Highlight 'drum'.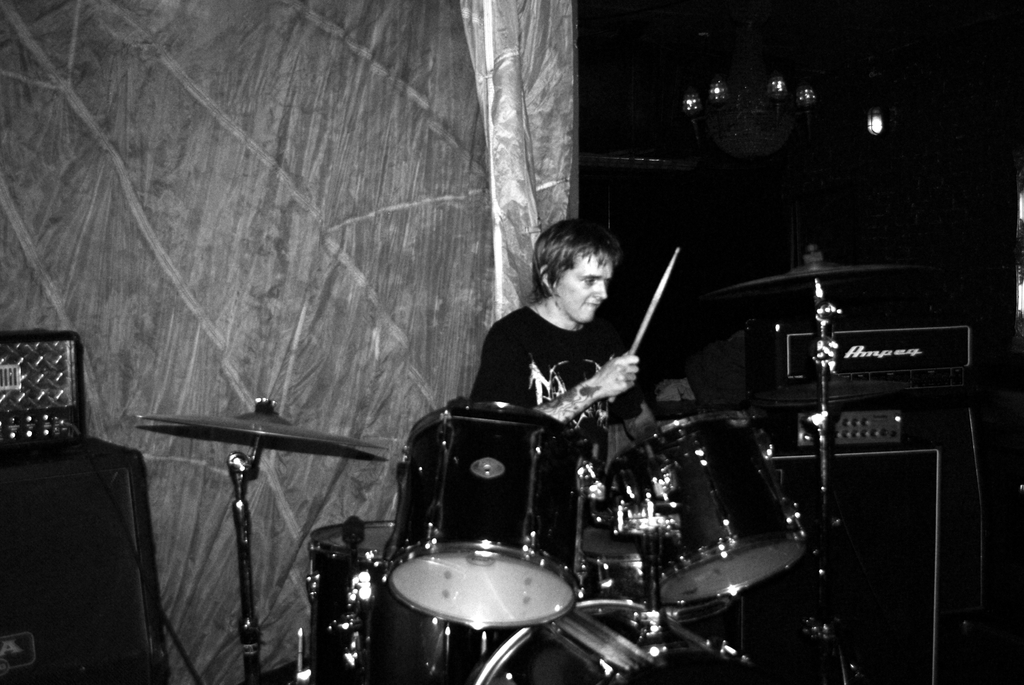
Highlighted region: (left=308, top=521, right=499, bottom=684).
